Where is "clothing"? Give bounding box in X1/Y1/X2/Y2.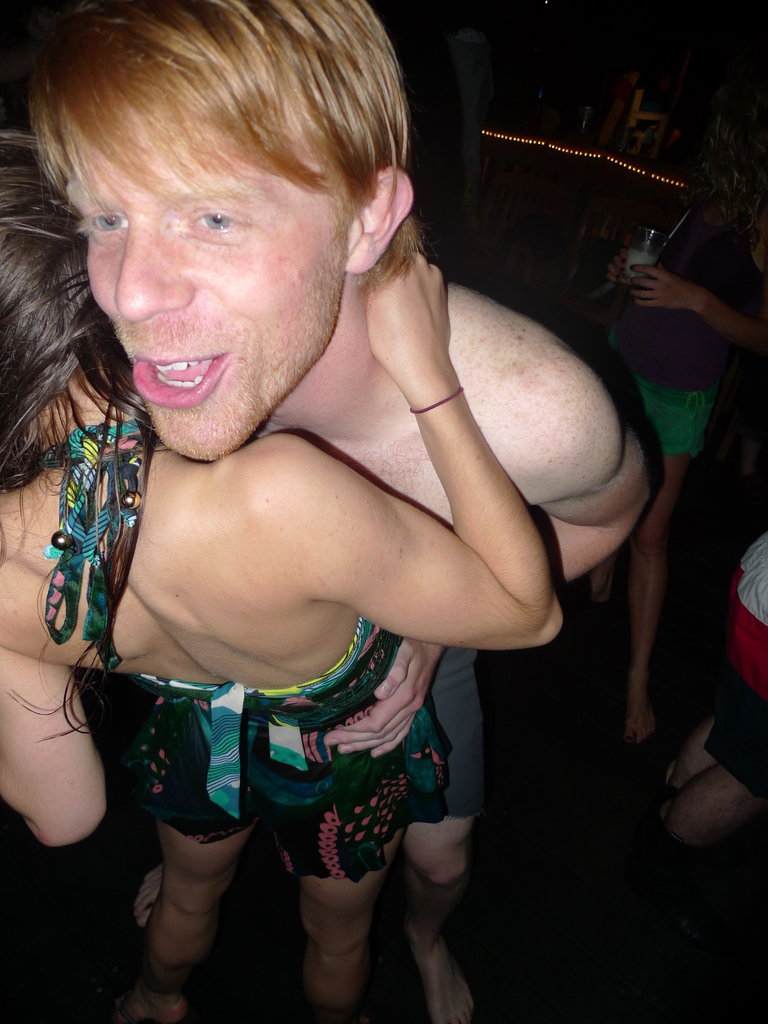
706/533/767/799.
